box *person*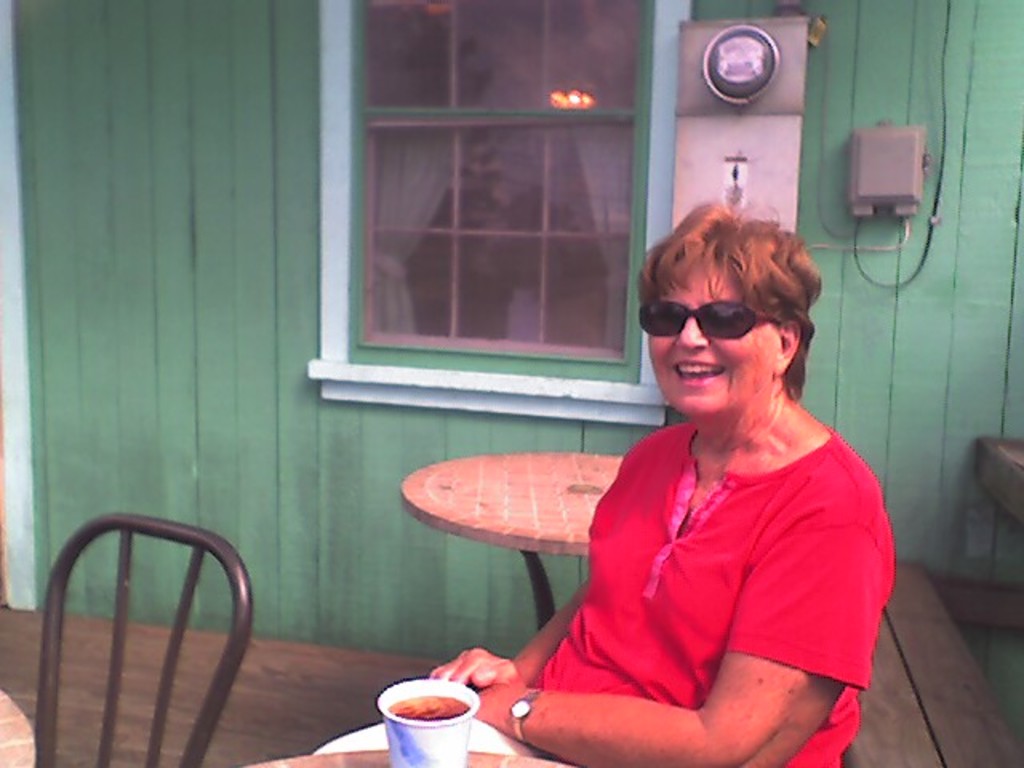
pyautogui.locateOnScreen(427, 259, 856, 731)
